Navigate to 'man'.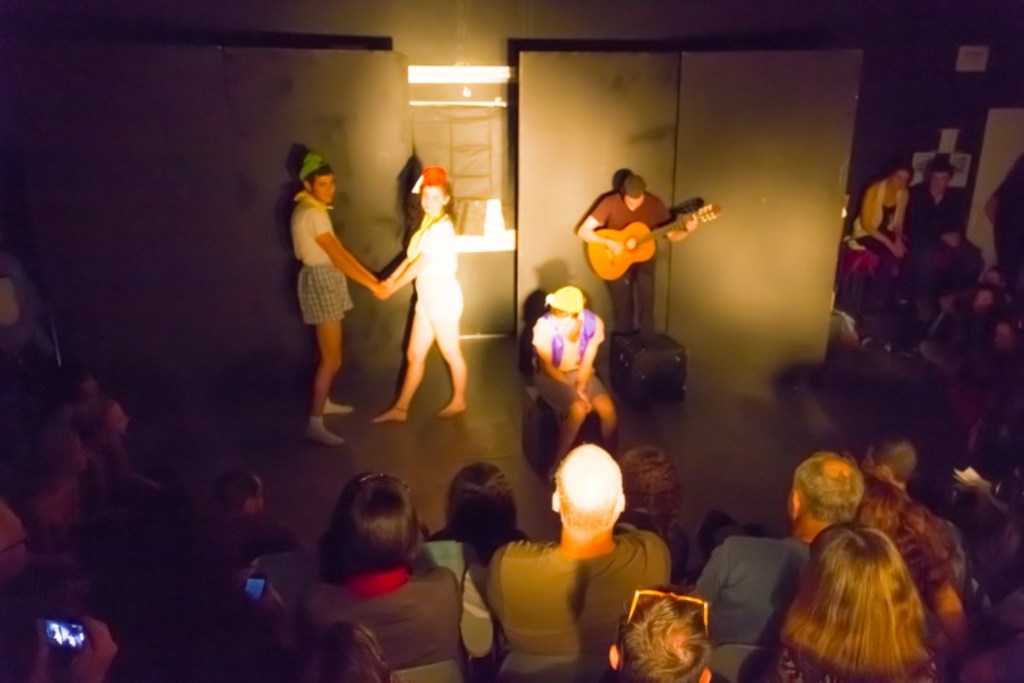
Navigation target: bbox(290, 149, 385, 450).
